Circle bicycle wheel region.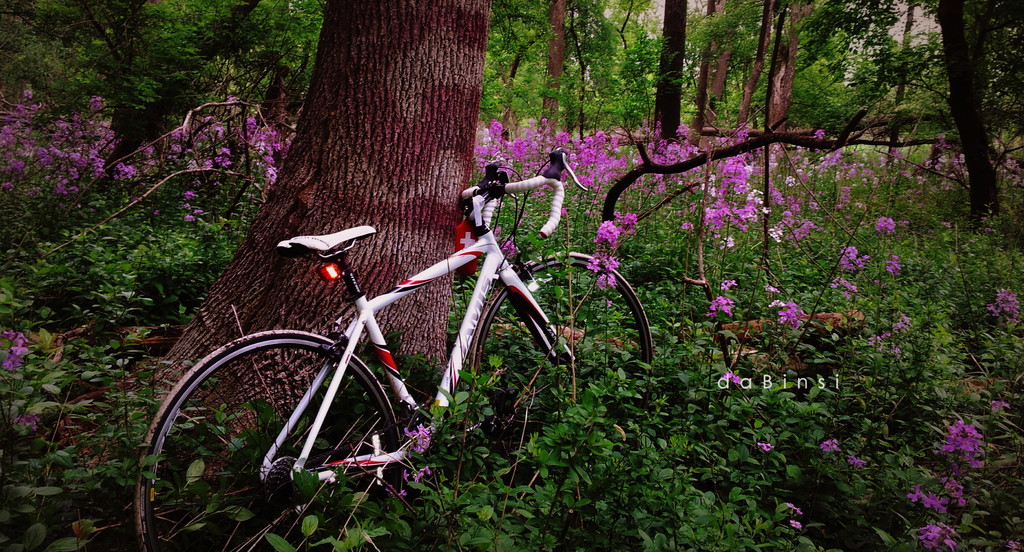
Region: (135, 327, 410, 551).
